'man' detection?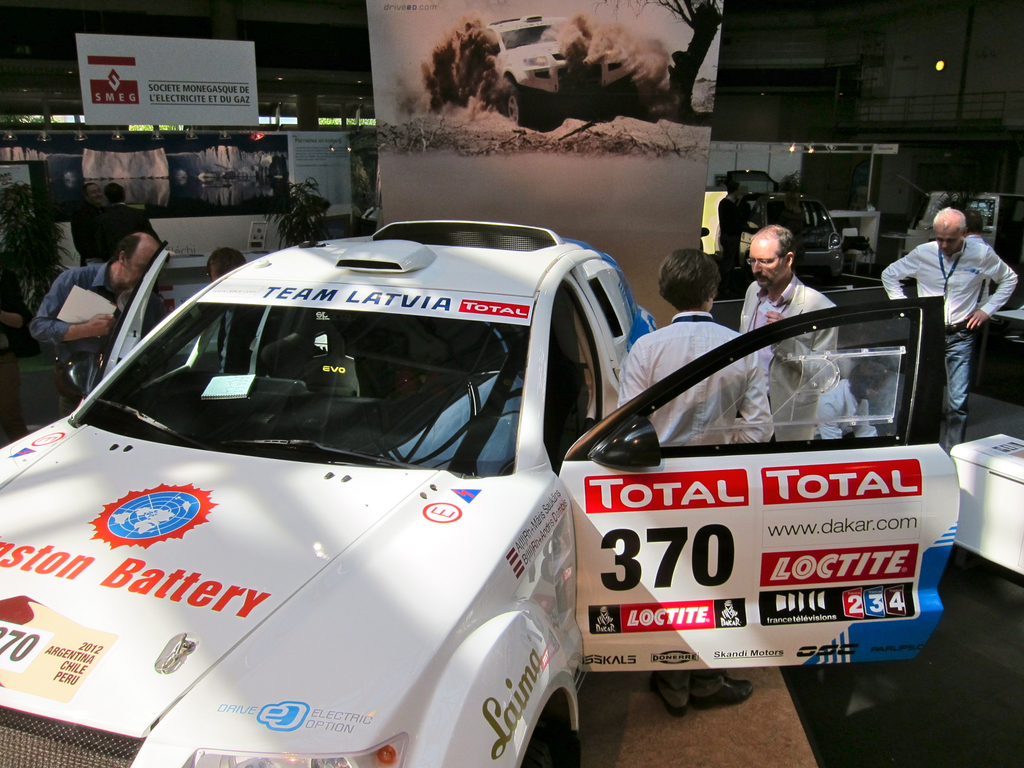
select_region(204, 246, 269, 374)
